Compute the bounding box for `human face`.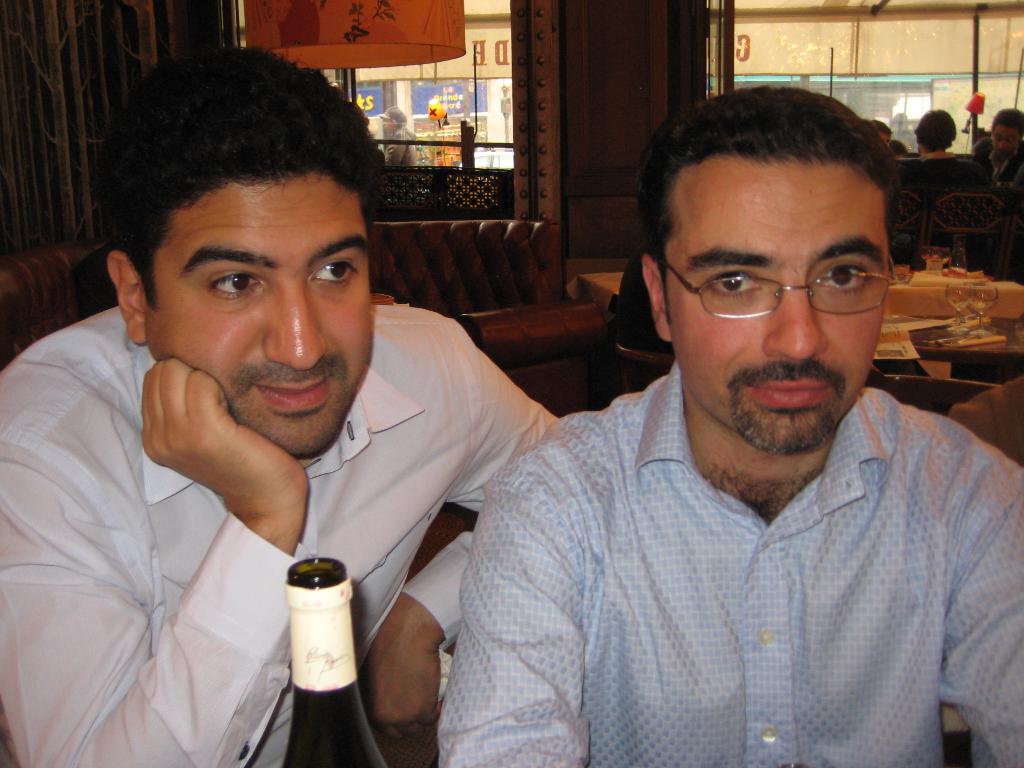
(x1=125, y1=131, x2=372, y2=452).
